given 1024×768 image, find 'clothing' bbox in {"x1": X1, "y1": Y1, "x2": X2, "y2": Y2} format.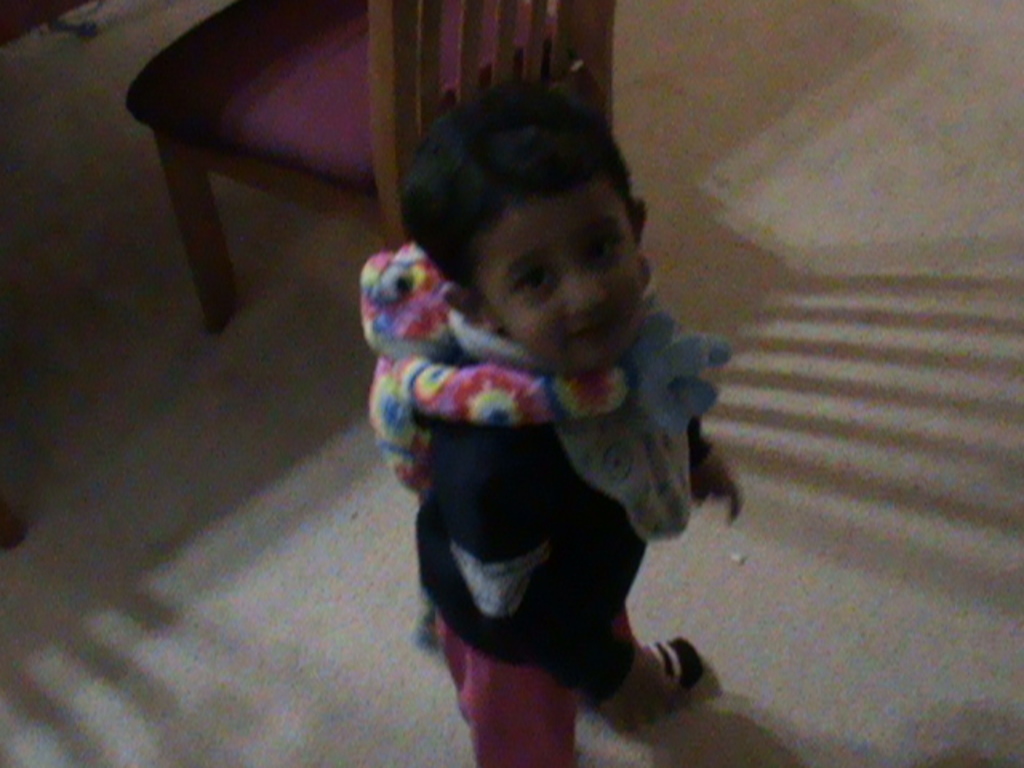
{"x1": 408, "y1": 352, "x2": 698, "y2": 757}.
